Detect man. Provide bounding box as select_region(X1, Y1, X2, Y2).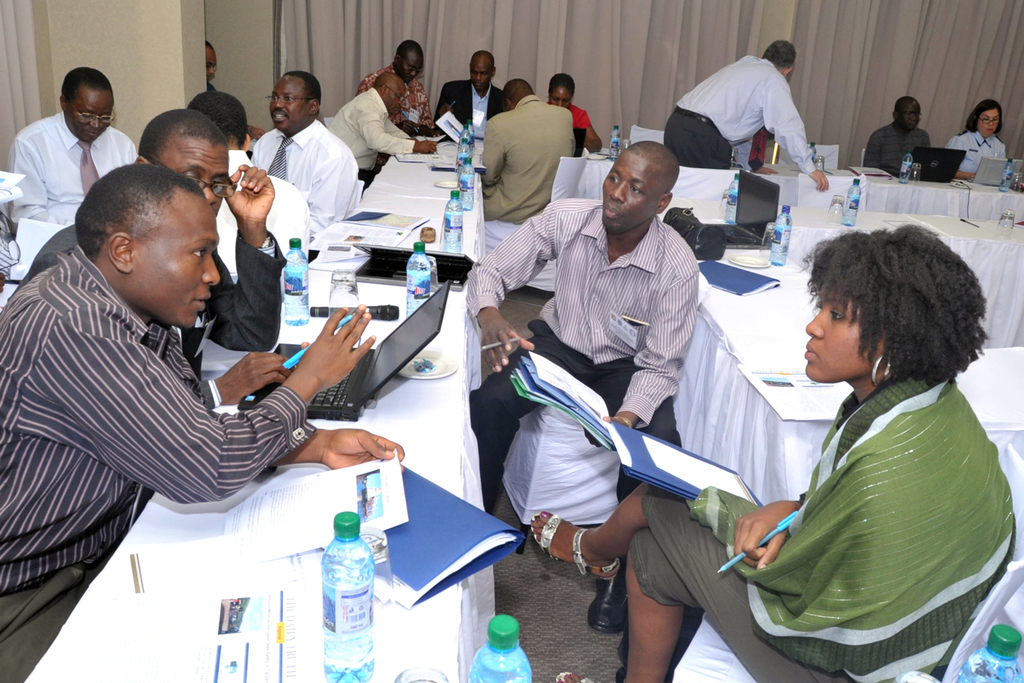
select_region(652, 38, 832, 188).
